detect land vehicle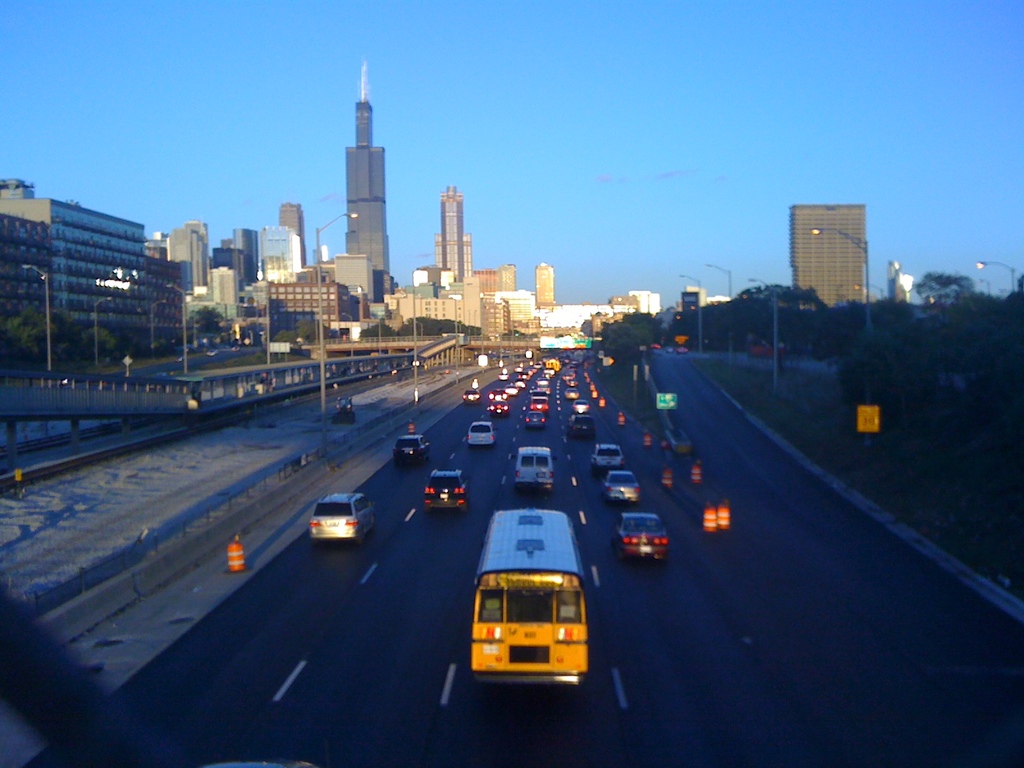
BBox(600, 470, 641, 506)
